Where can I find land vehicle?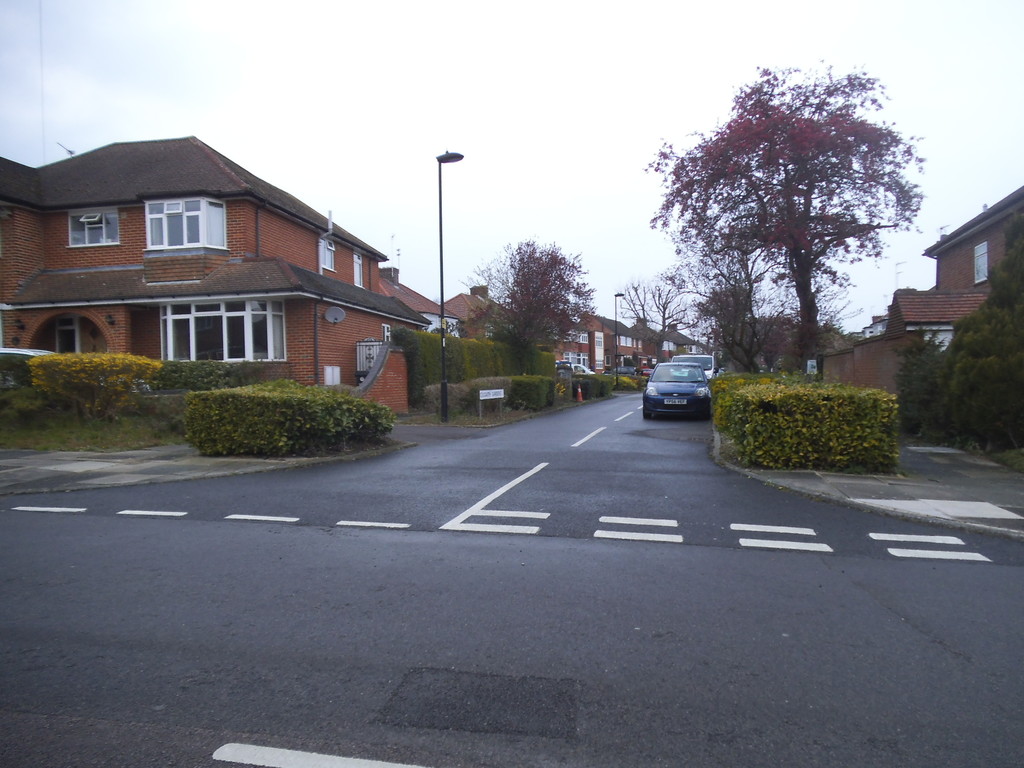
You can find it at 672/355/721/380.
